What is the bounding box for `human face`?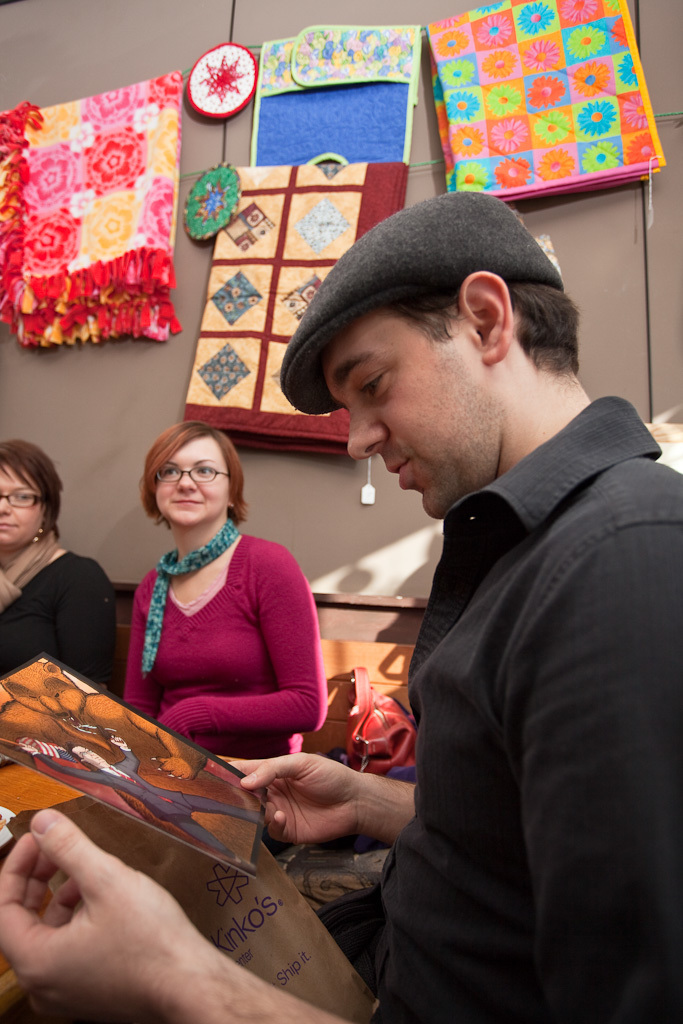
[0,462,47,547].
